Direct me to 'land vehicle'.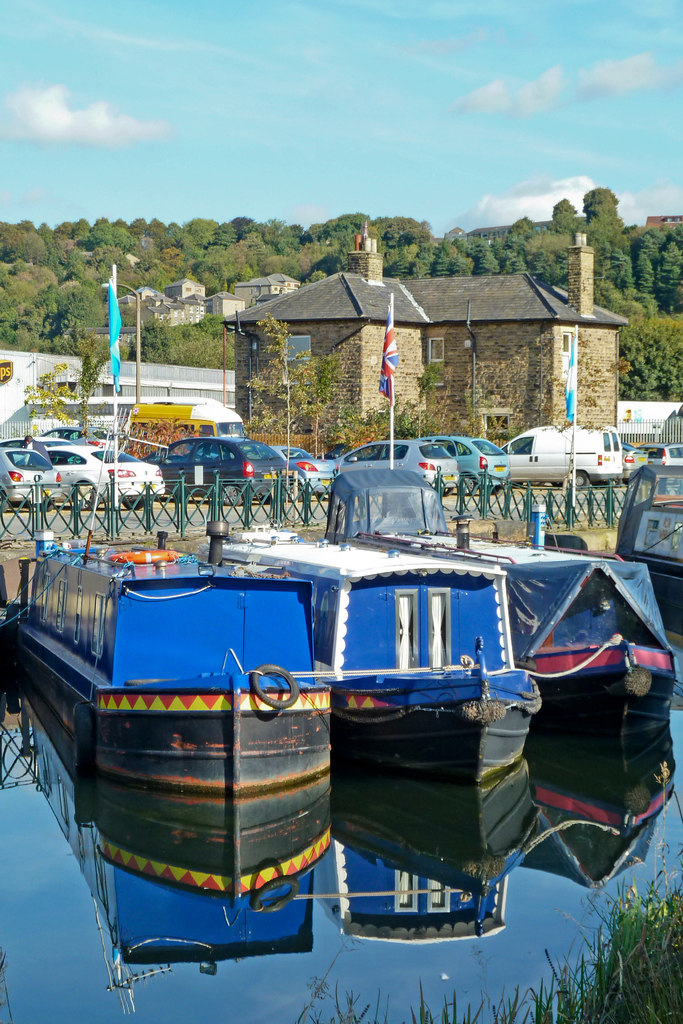
Direction: select_region(0, 444, 59, 509).
